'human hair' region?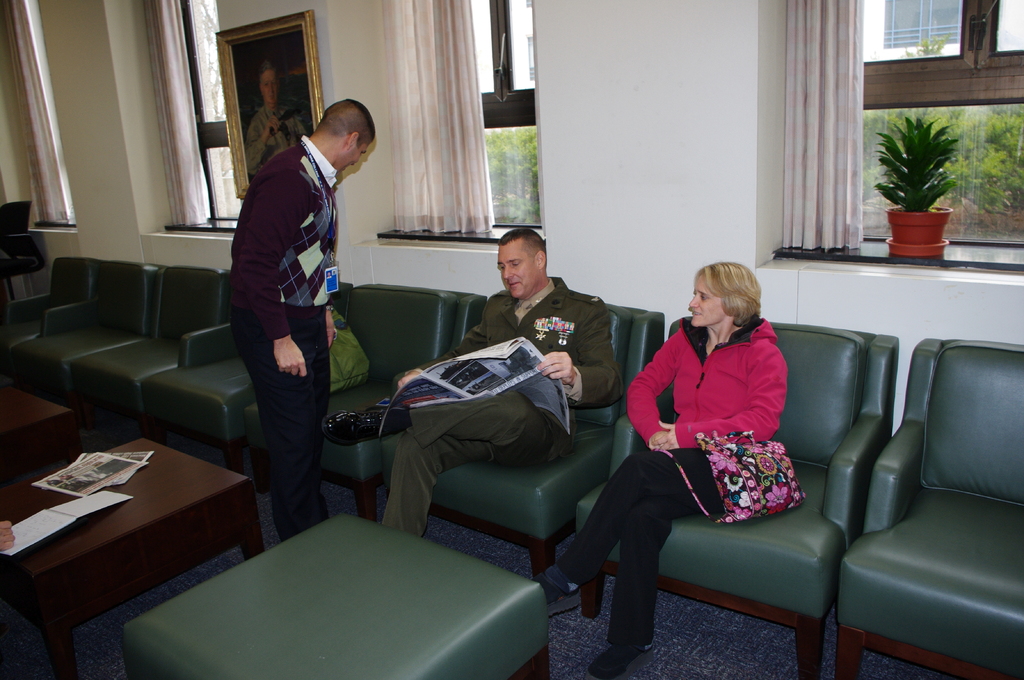
box=[255, 59, 280, 79]
